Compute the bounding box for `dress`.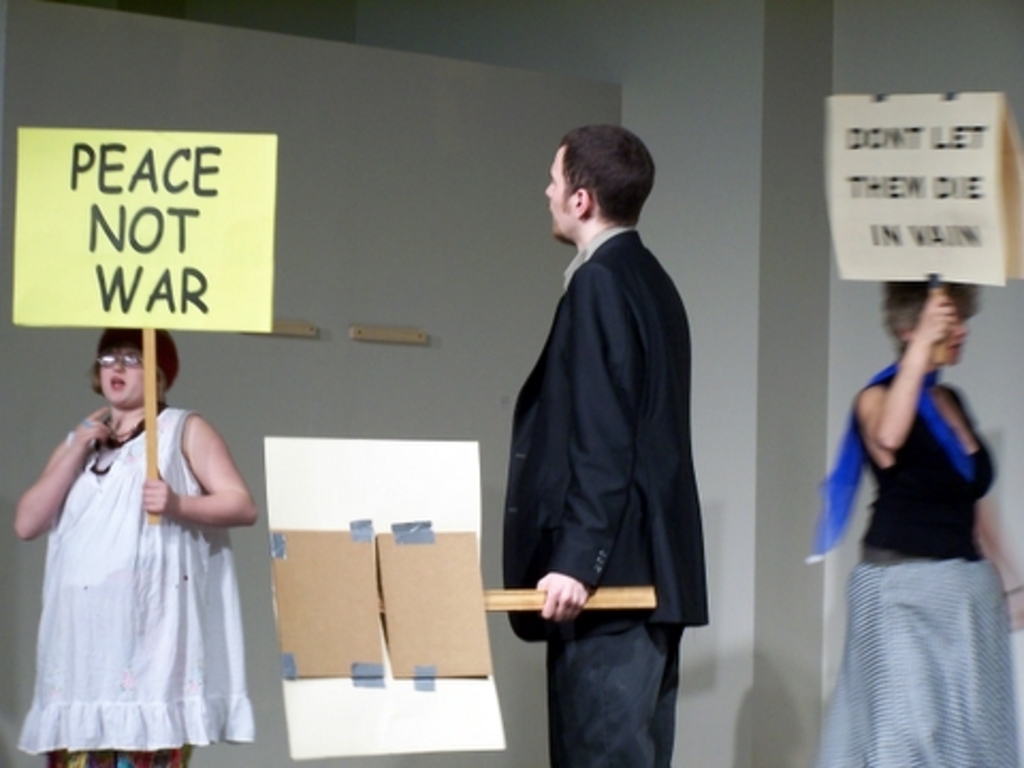
bbox(15, 405, 260, 764).
